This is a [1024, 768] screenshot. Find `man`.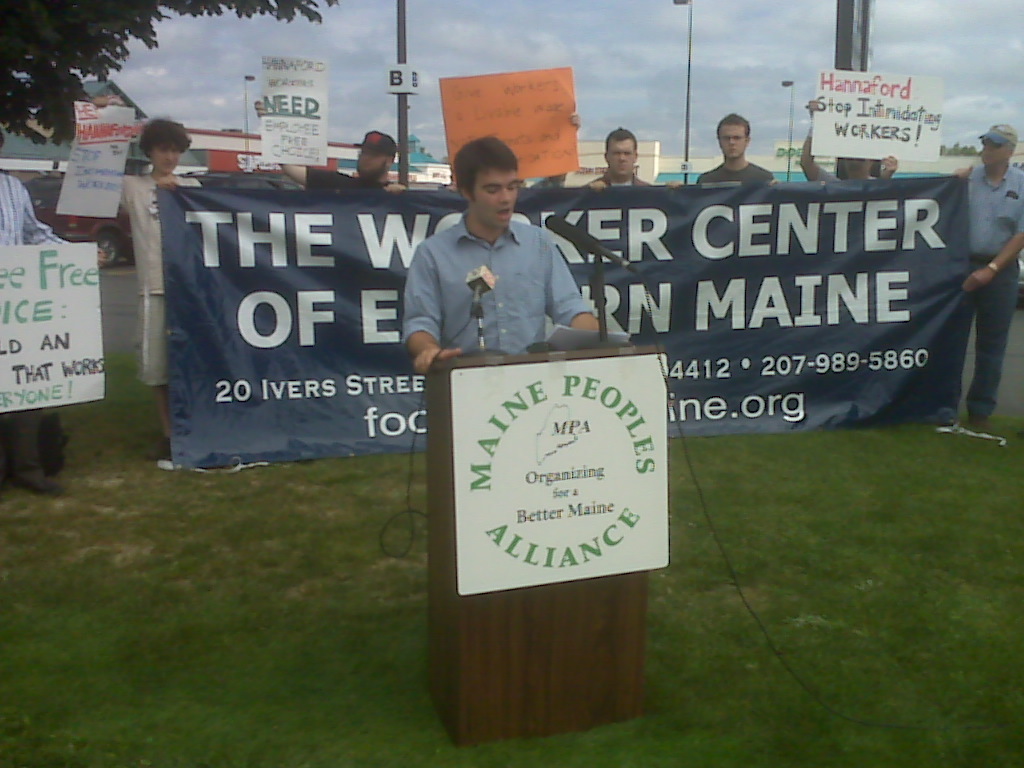
Bounding box: left=953, top=118, right=1023, bottom=422.
